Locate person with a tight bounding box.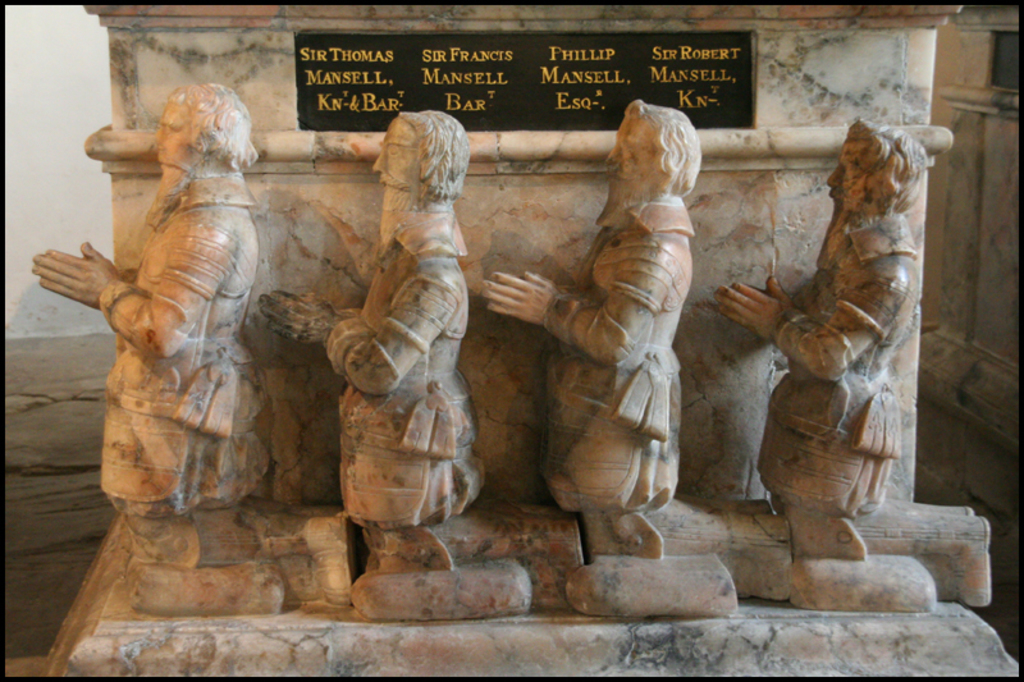
Rect(256, 106, 477, 572).
